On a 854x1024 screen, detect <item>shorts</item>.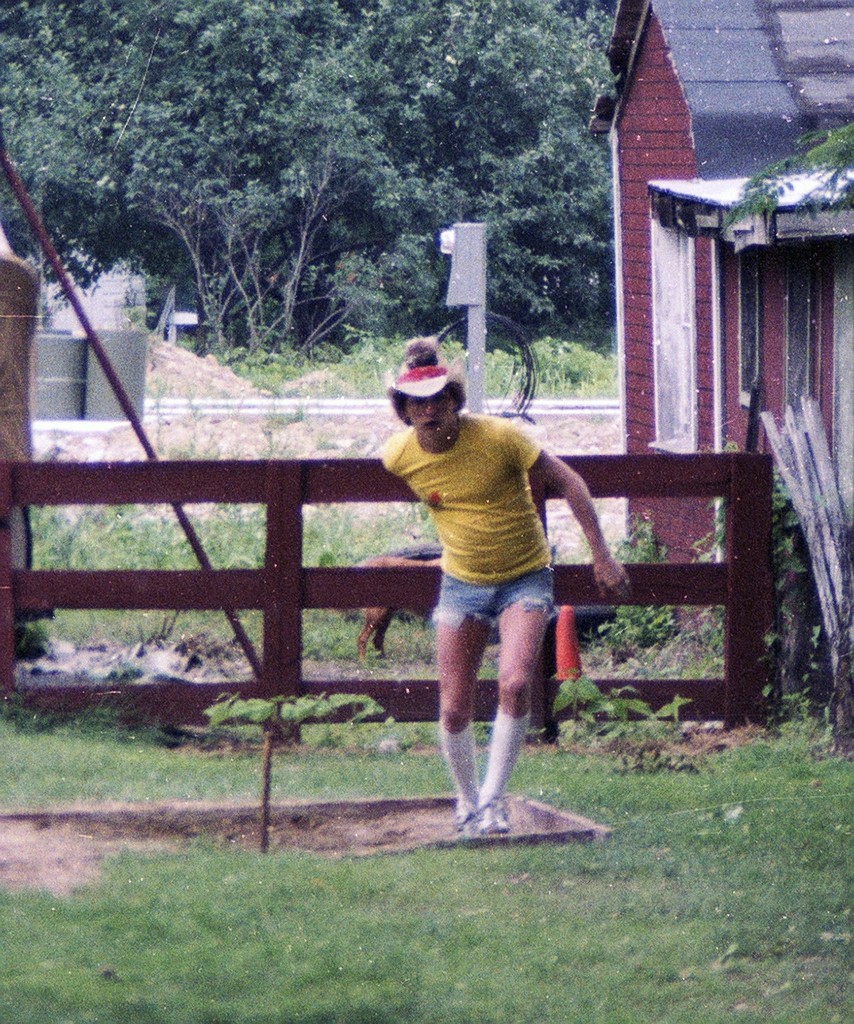
l=434, t=565, r=551, b=631.
